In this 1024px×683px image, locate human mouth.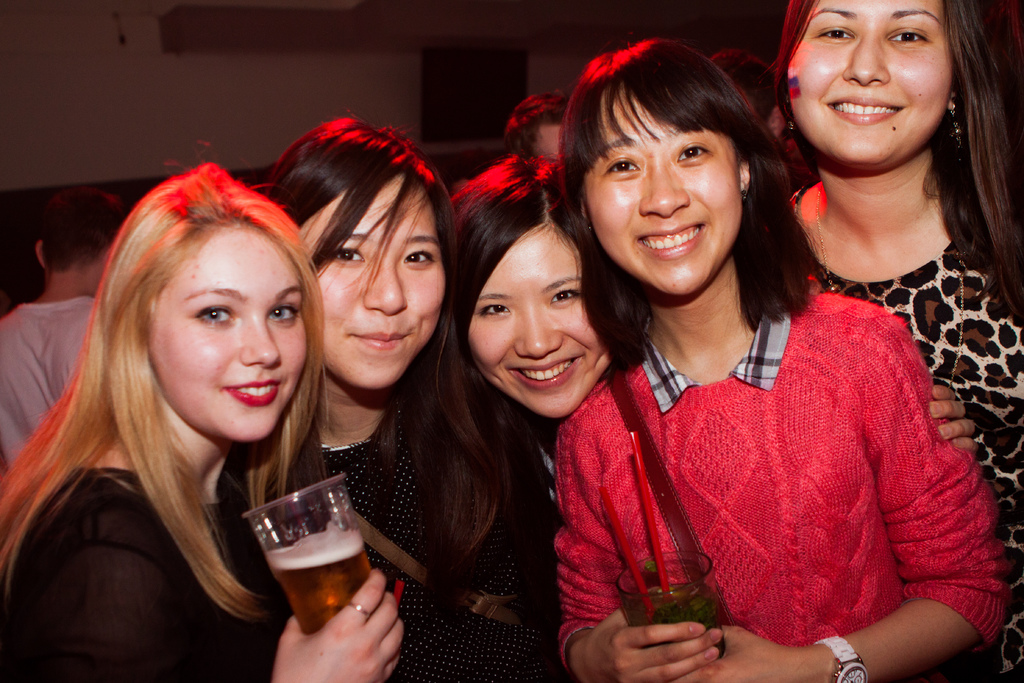
Bounding box: rect(510, 357, 575, 392).
